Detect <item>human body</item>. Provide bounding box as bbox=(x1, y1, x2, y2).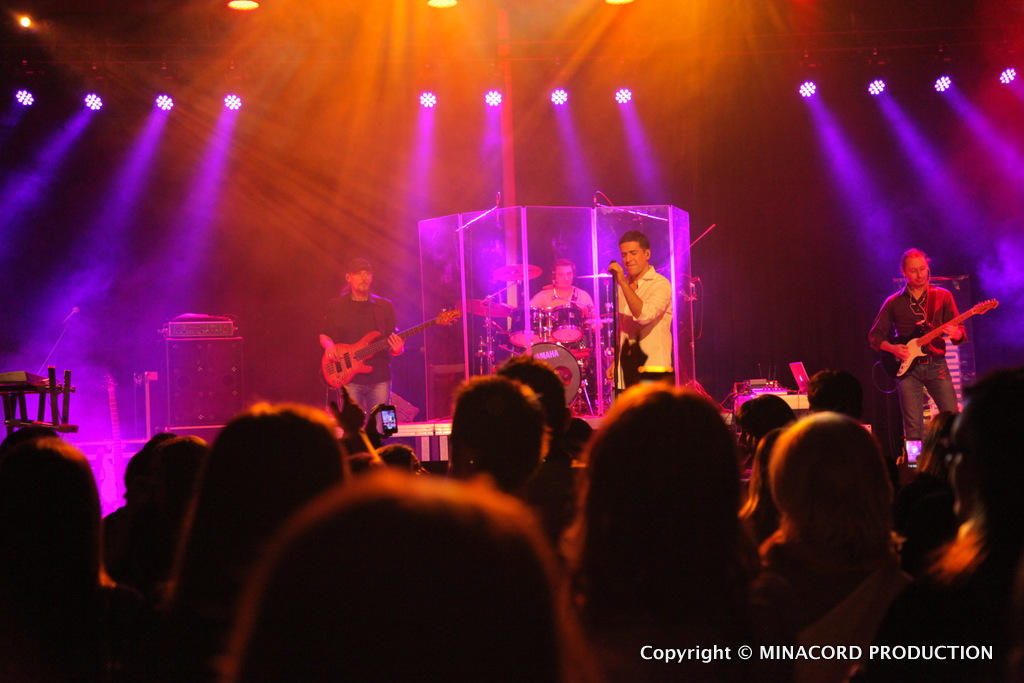
bbox=(309, 255, 406, 425).
